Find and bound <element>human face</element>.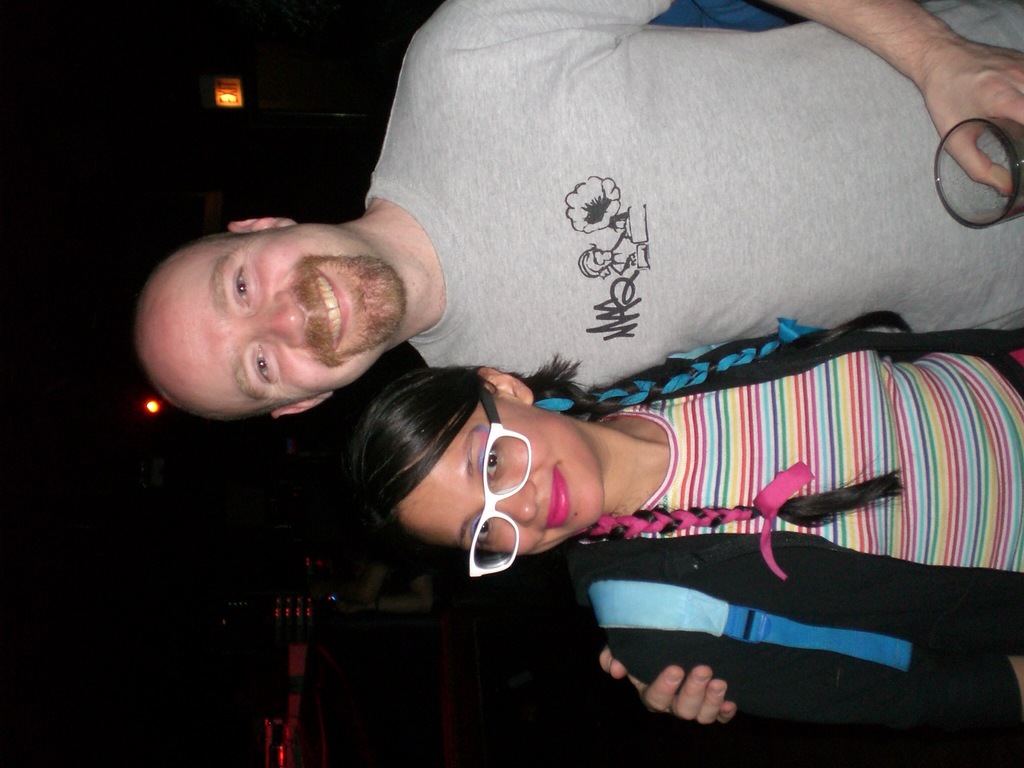
Bound: box(392, 400, 602, 553).
